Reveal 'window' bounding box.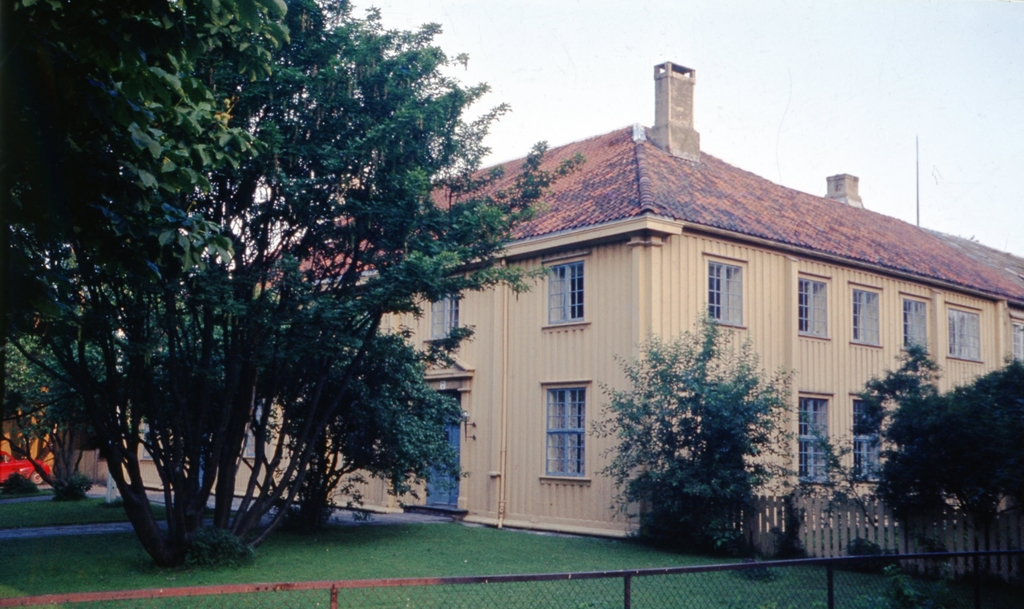
Revealed: box(947, 304, 986, 365).
